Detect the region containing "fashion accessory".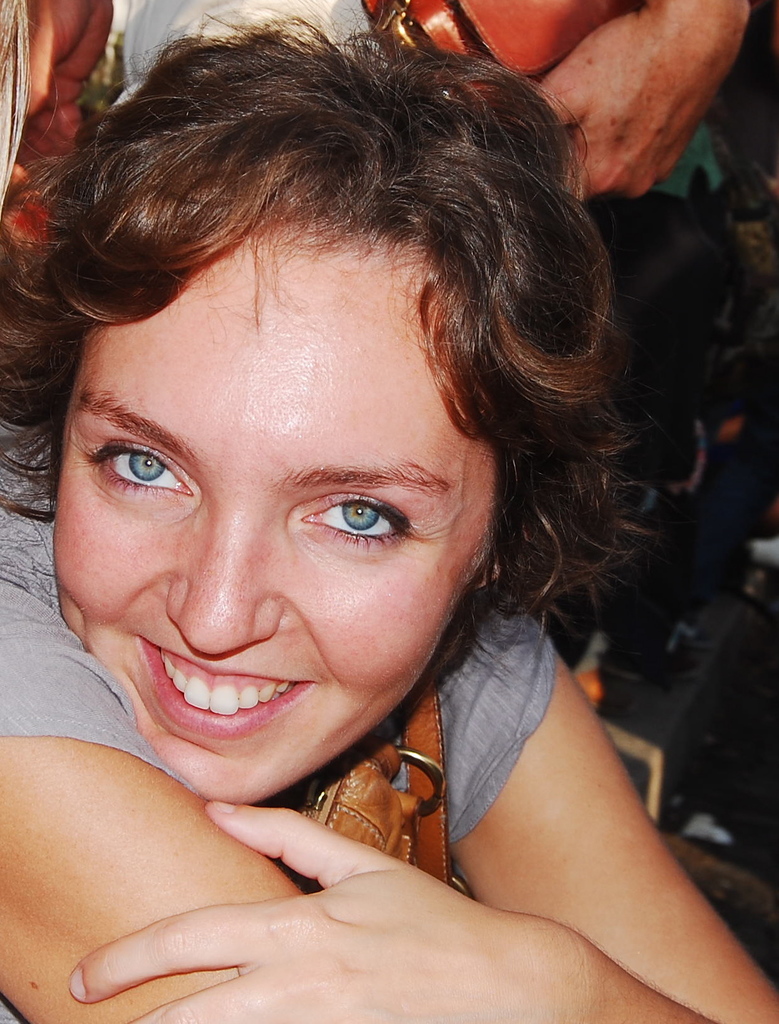
rect(300, 685, 484, 903).
